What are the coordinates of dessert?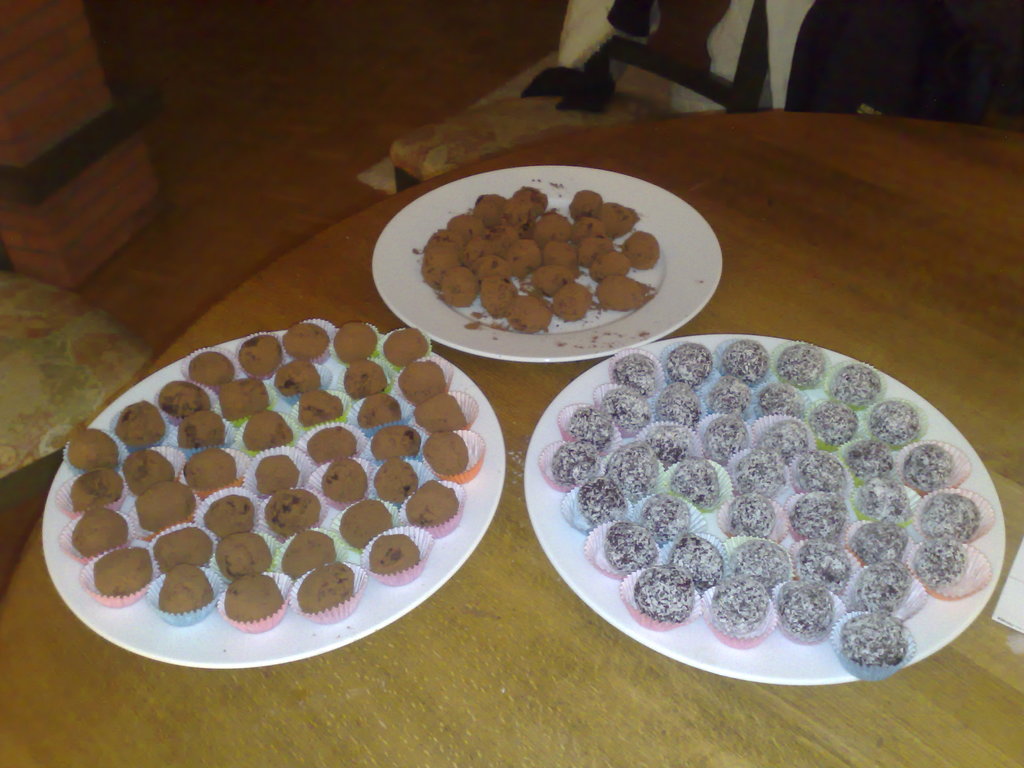
<bbox>592, 275, 650, 310</bbox>.
